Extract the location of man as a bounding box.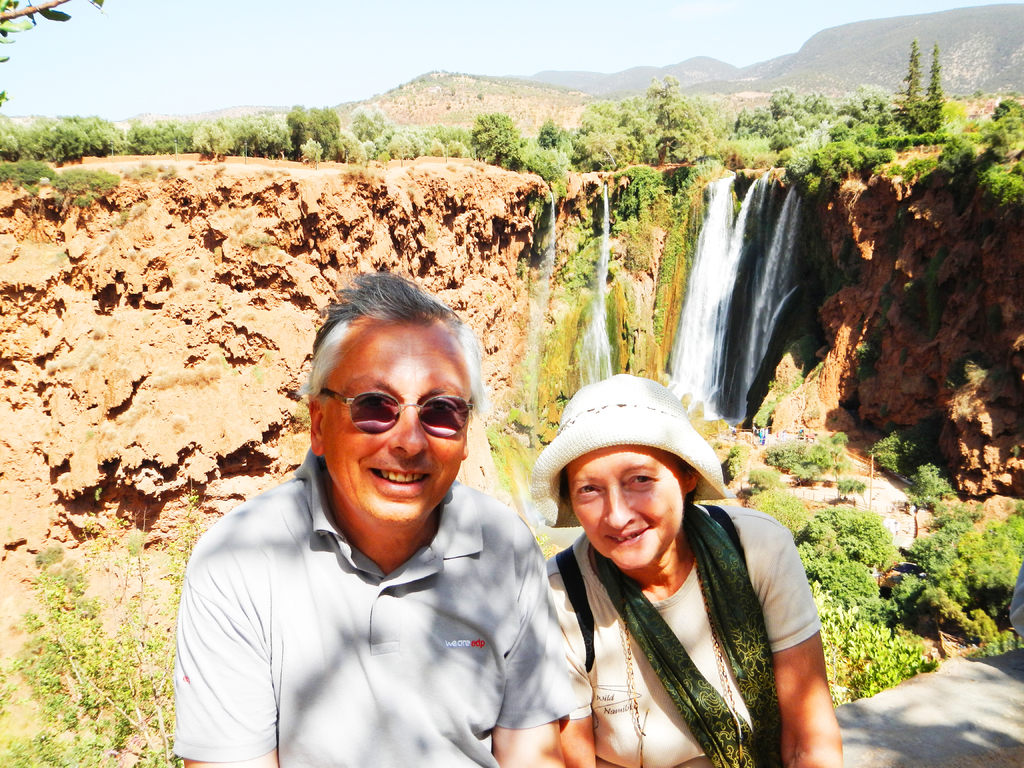
l=175, t=278, r=584, b=767.
